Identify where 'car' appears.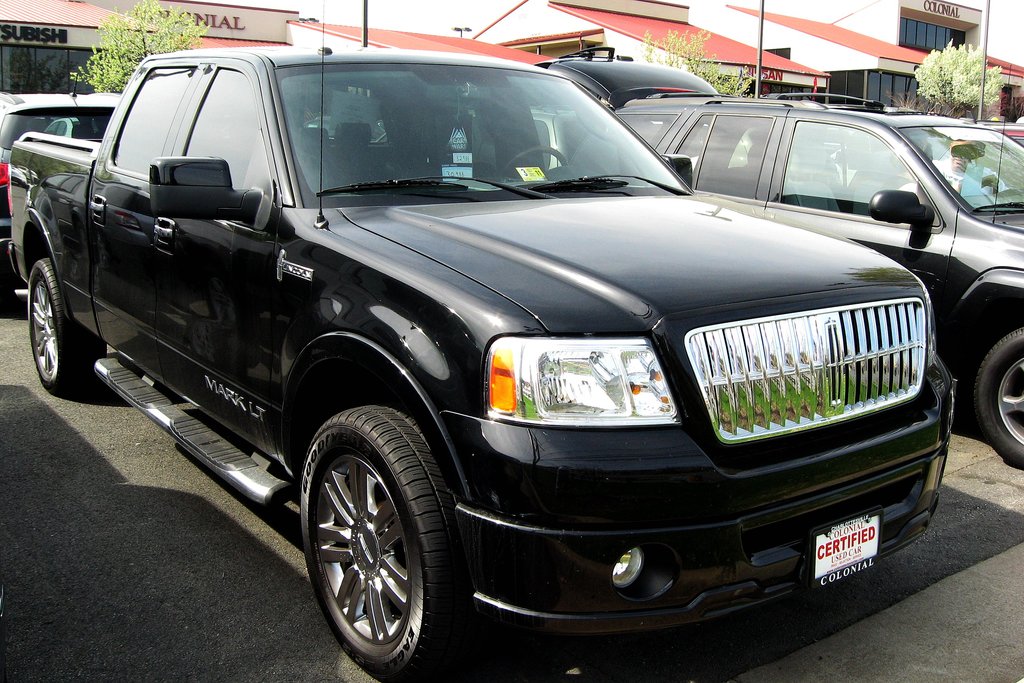
Appears at 547,63,1023,476.
